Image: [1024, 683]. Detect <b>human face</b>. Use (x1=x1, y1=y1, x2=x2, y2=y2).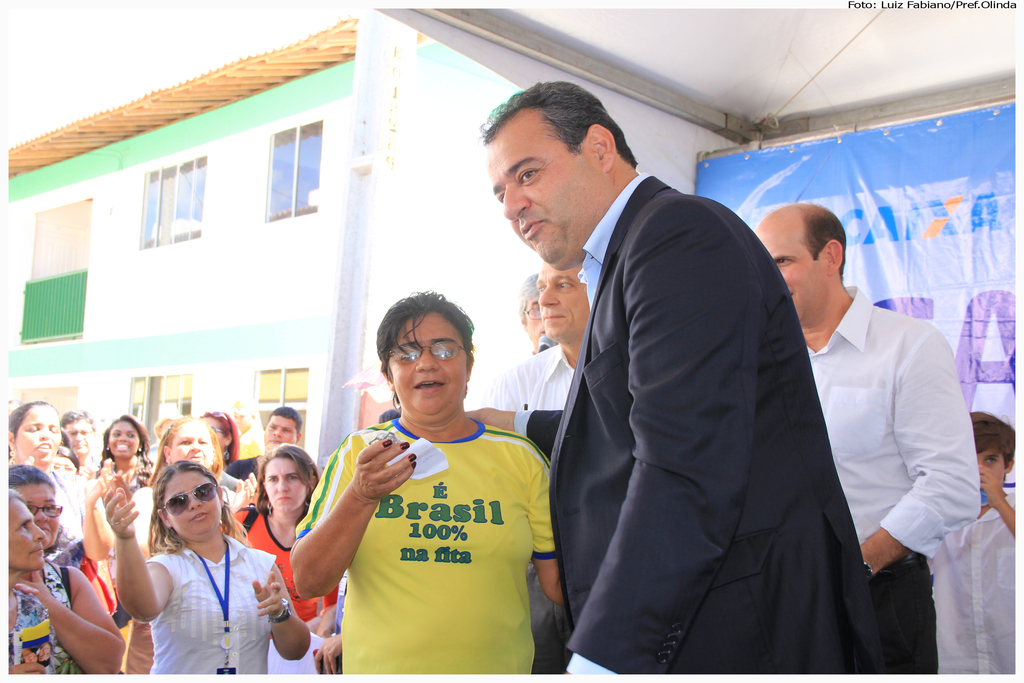
(x1=164, y1=468, x2=217, y2=536).
